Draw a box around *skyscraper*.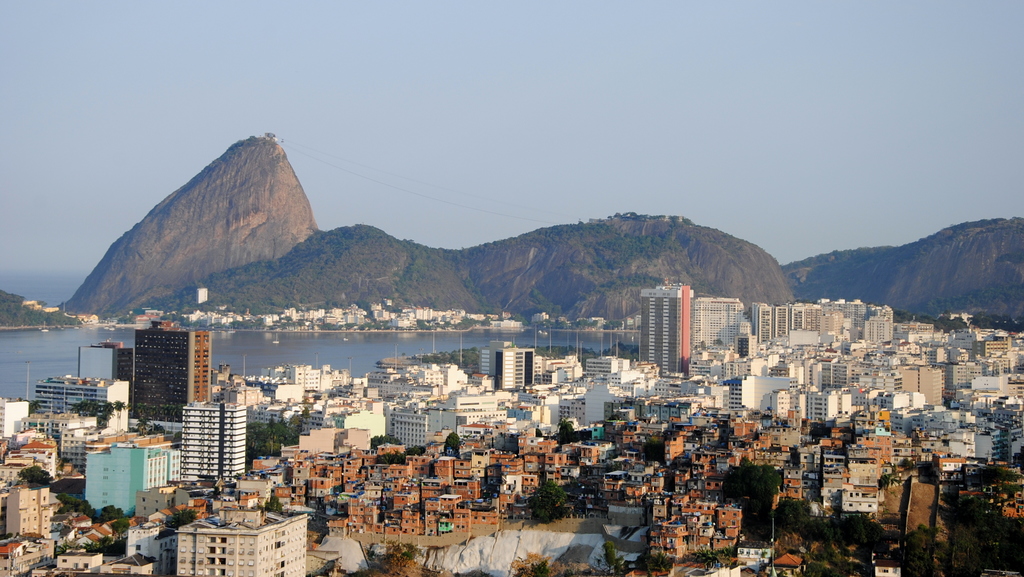
<region>640, 283, 694, 380</region>.
